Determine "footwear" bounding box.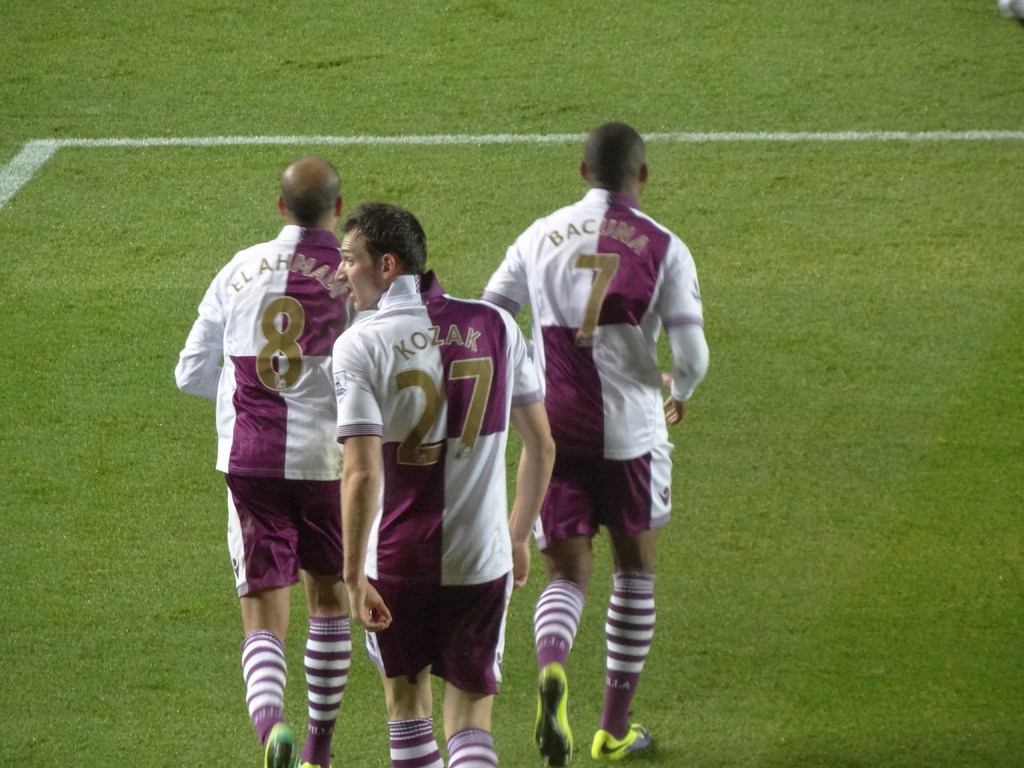
Determined: left=534, top=660, right=575, bottom=767.
